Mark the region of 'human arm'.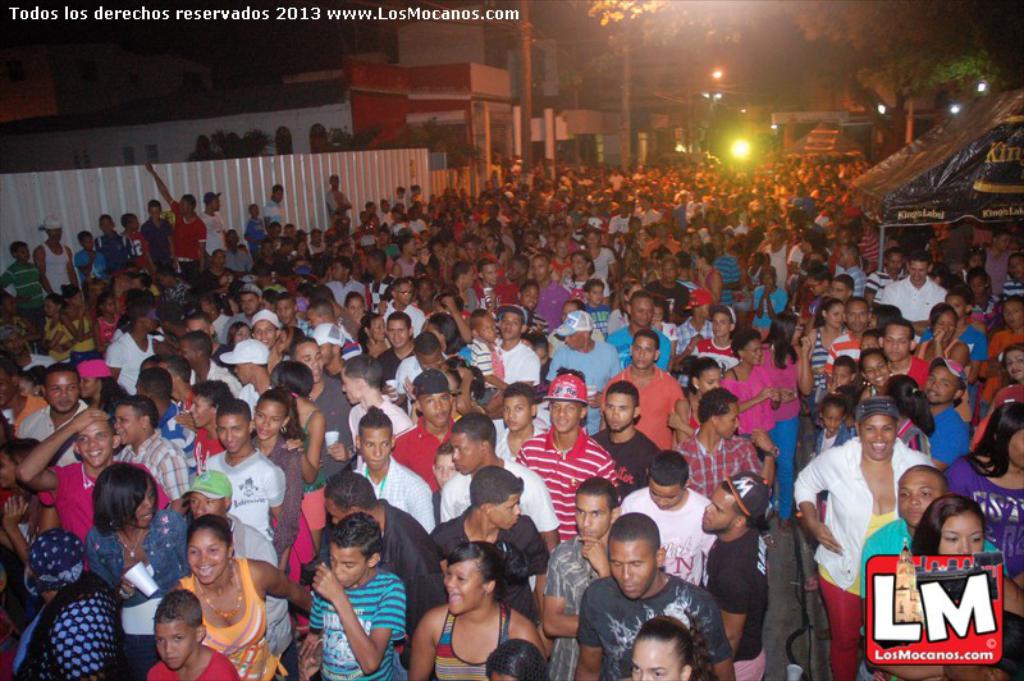
Region: crop(417, 244, 435, 265).
